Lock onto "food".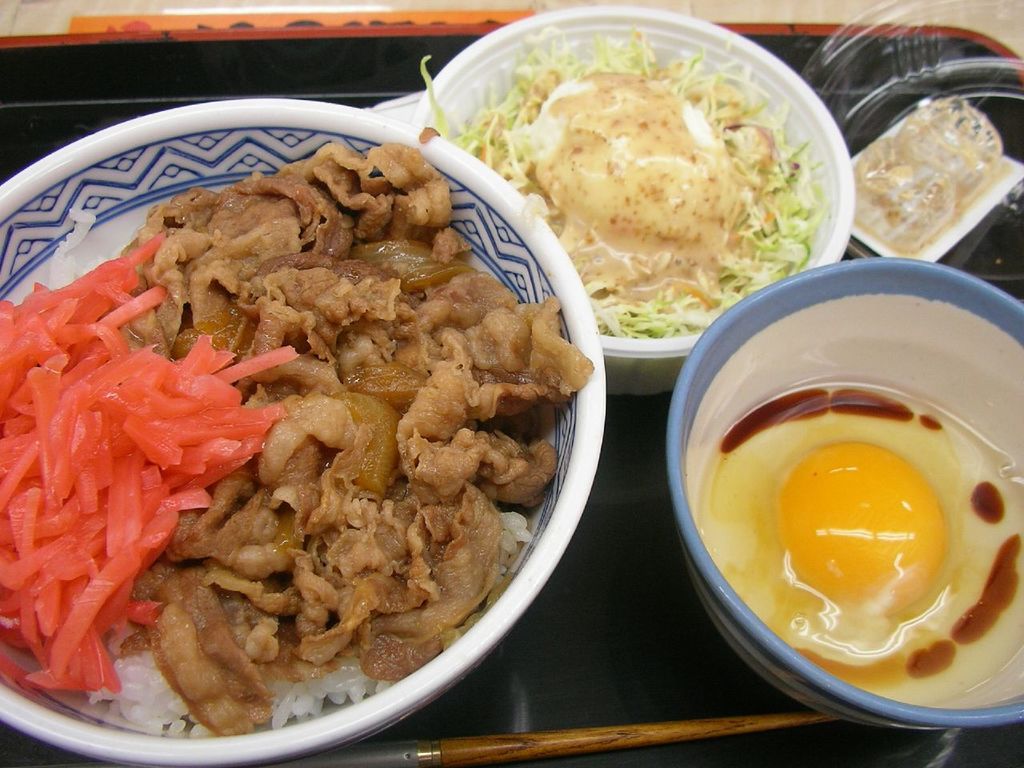
Locked: box(416, 12, 827, 343).
